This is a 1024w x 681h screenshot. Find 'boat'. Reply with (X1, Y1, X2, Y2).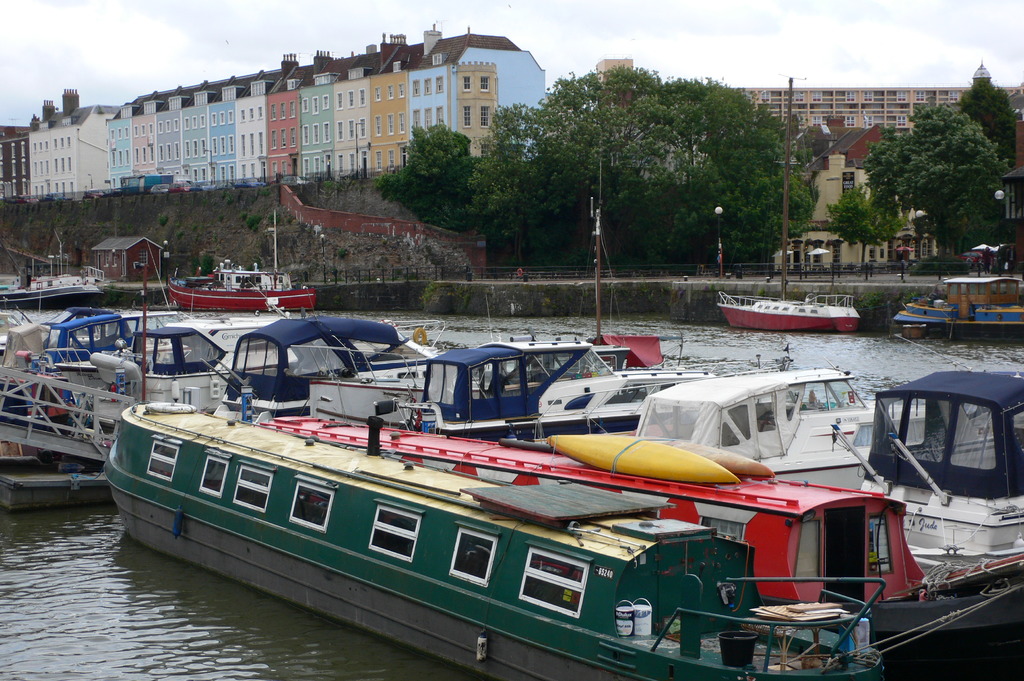
(892, 280, 1023, 329).
